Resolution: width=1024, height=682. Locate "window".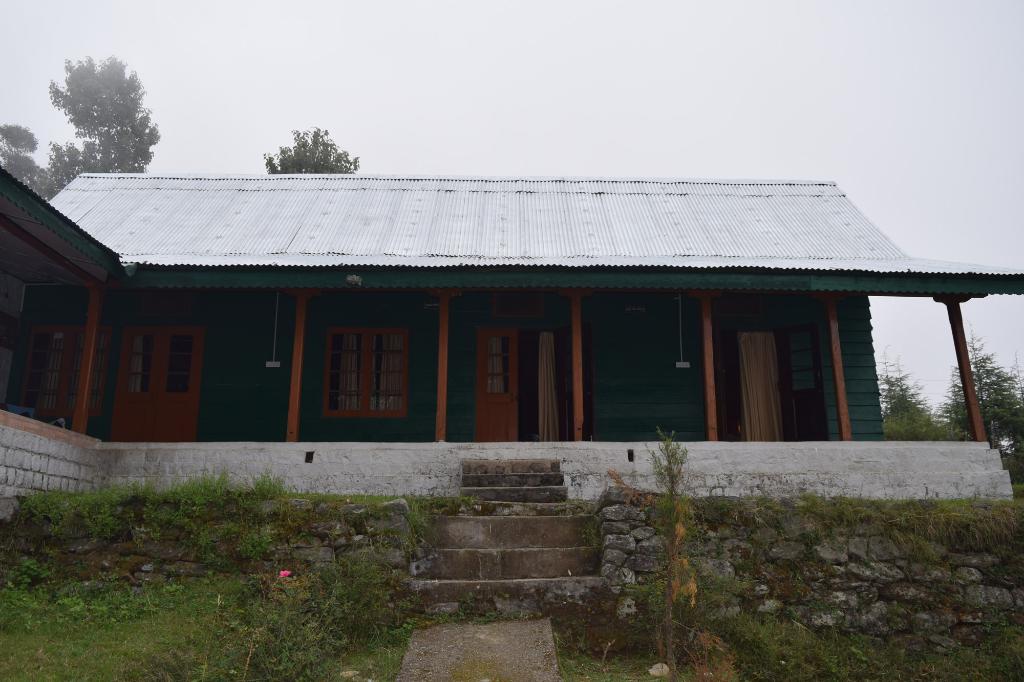
(left=167, top=341, right=188, bottom=392).
